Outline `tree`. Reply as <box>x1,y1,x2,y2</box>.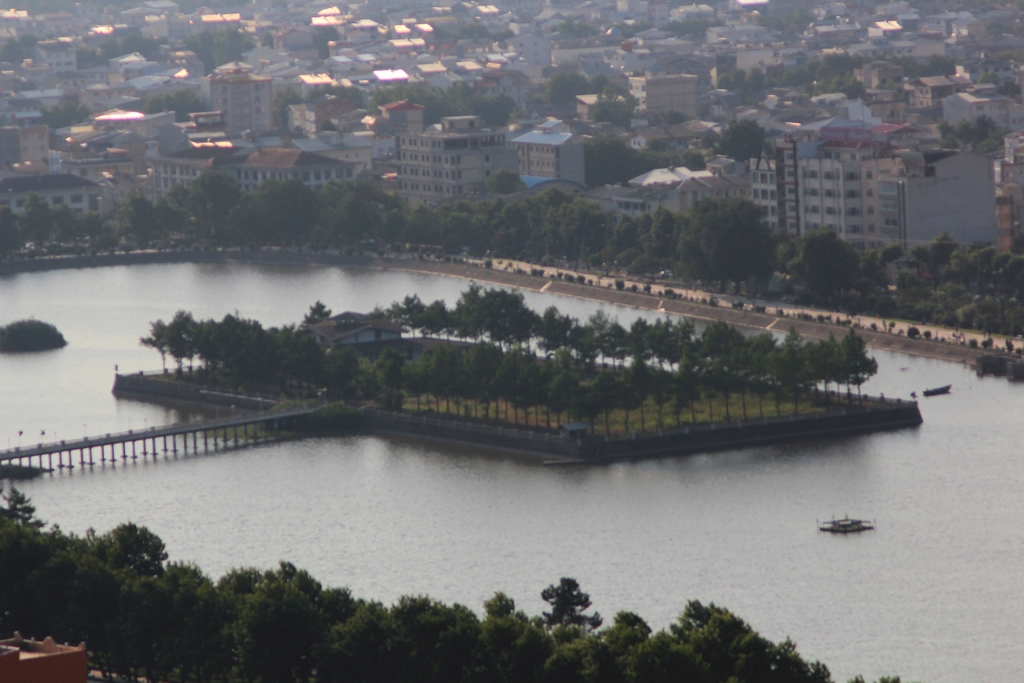
<box>721,120,765,164</box>.
